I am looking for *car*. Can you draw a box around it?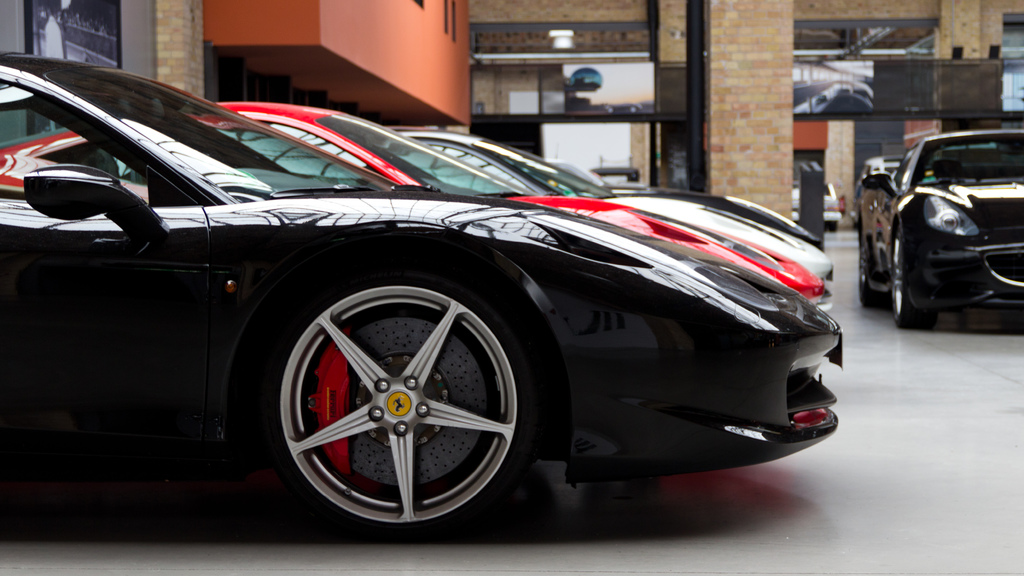
Sure, the bounding box is [0,103,833,316].
